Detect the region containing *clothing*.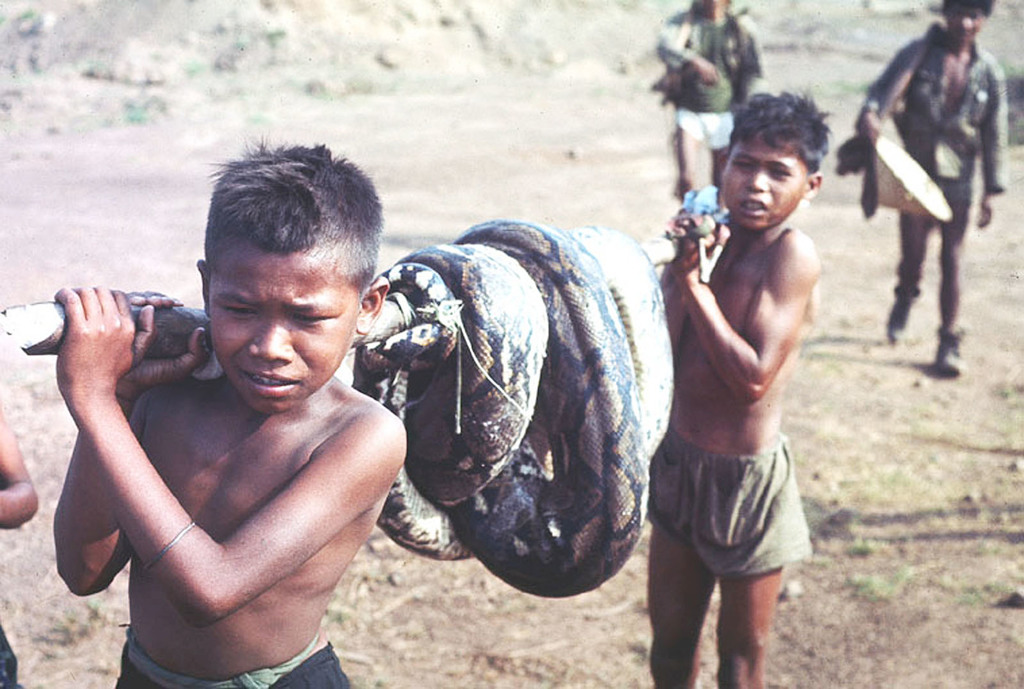
box(673, 9, 768, 152).
